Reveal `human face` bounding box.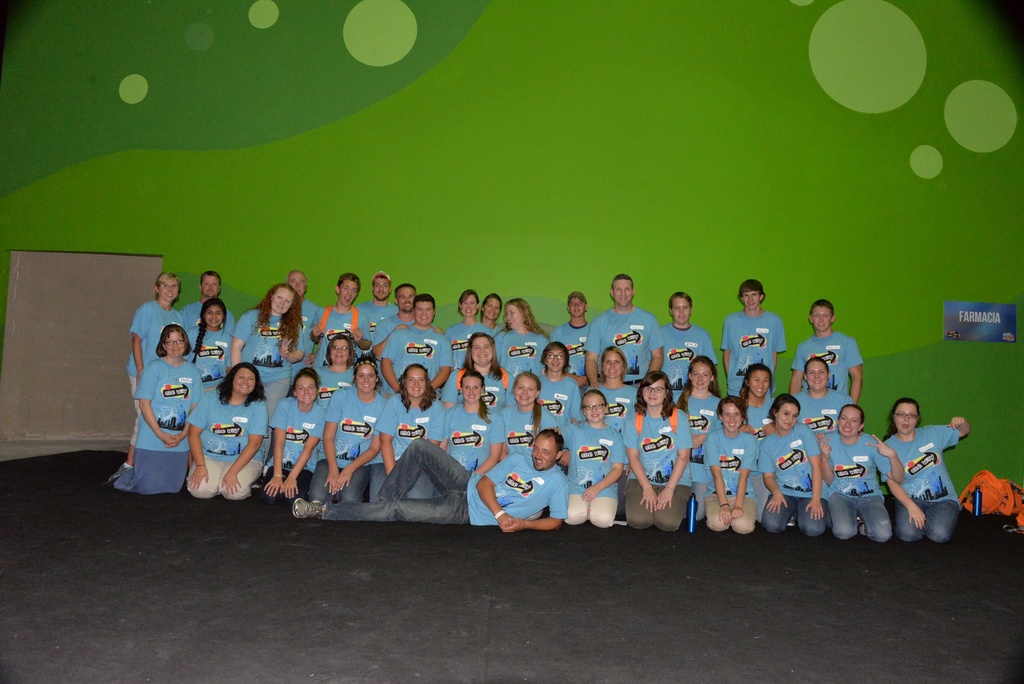
Revealed: 780,403,799,432.
